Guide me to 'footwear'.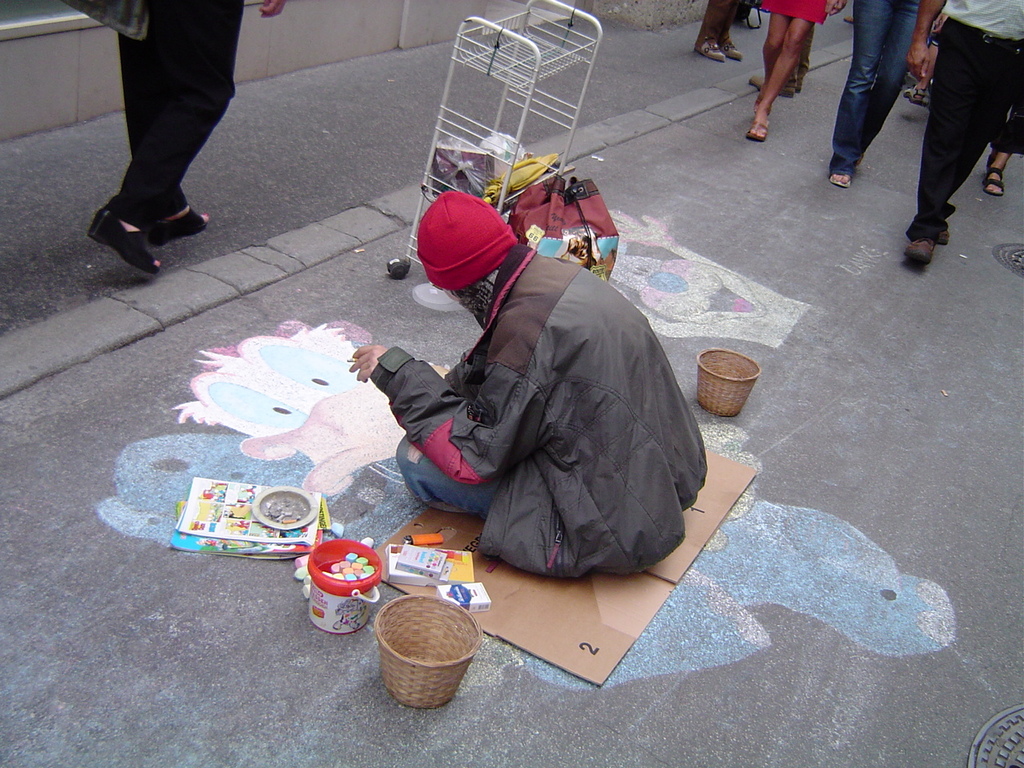
Guidance: BBox(986, 165, 1002, 197).
